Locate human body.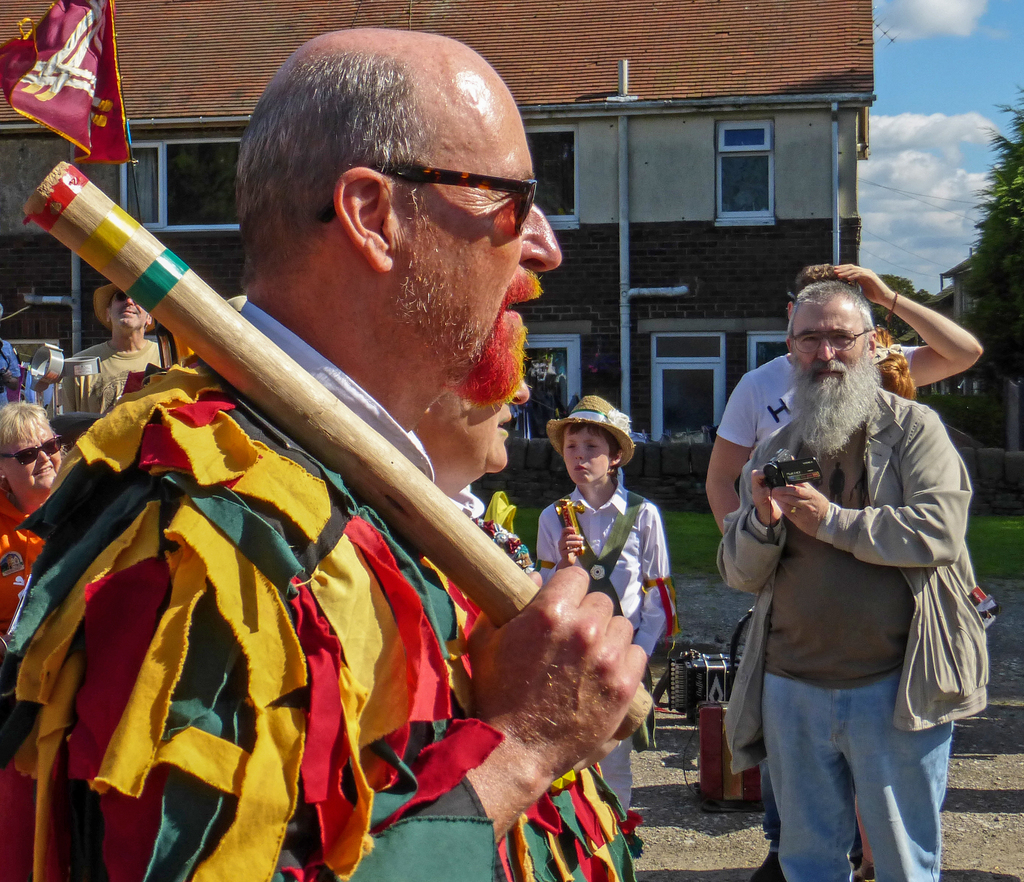
Bounding box: 717 276 992 881.
